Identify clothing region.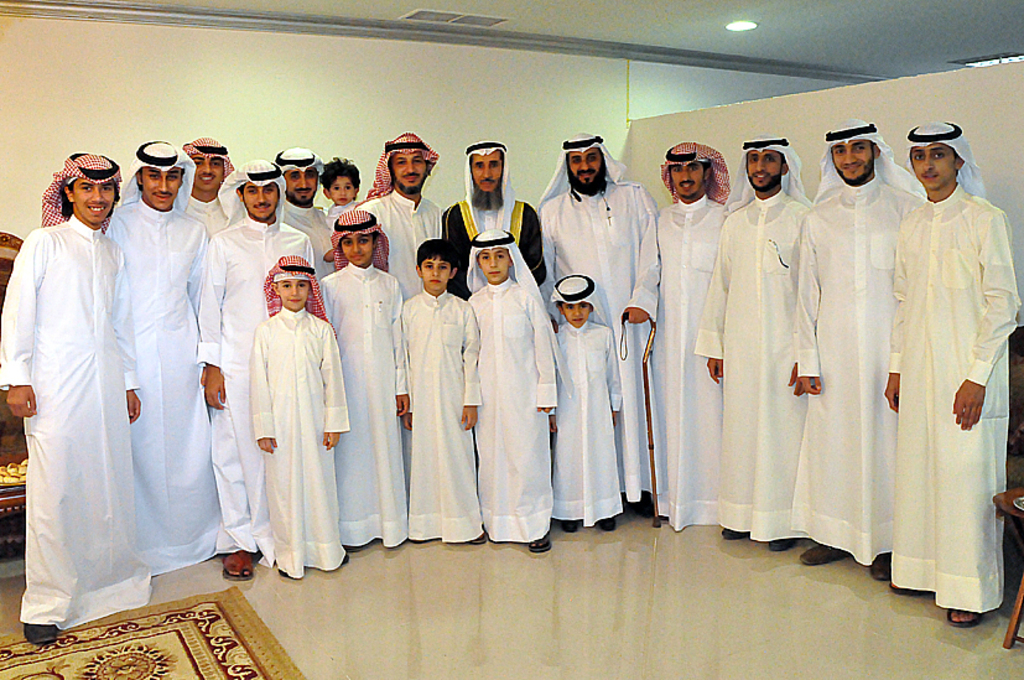
Region: 95/139/229/576.
